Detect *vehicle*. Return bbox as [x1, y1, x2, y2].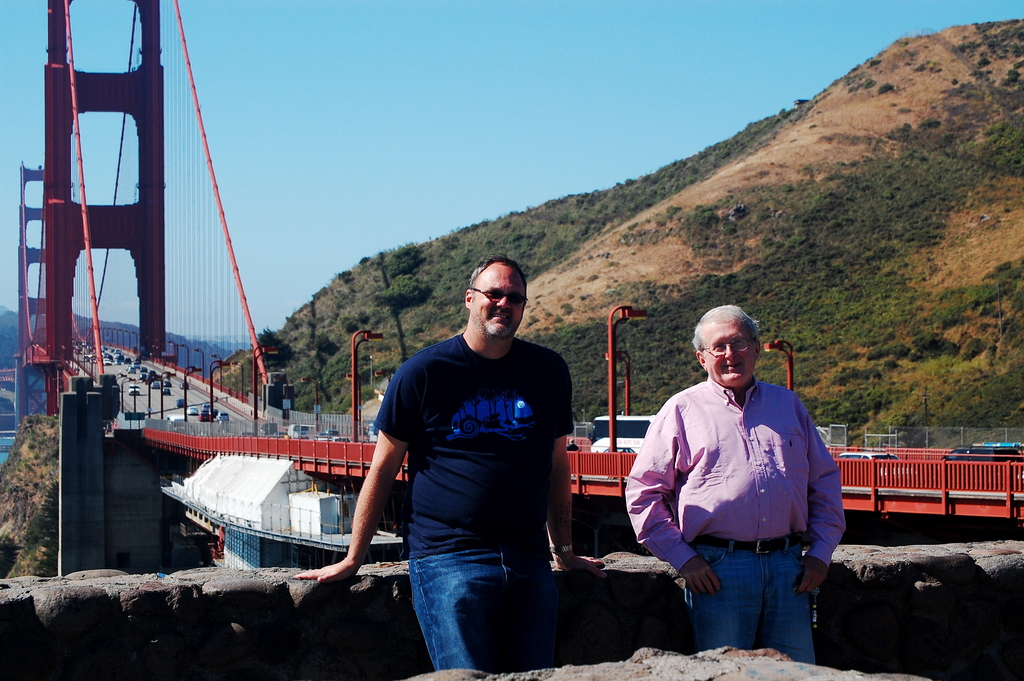
[266, 420, 278, 435].
